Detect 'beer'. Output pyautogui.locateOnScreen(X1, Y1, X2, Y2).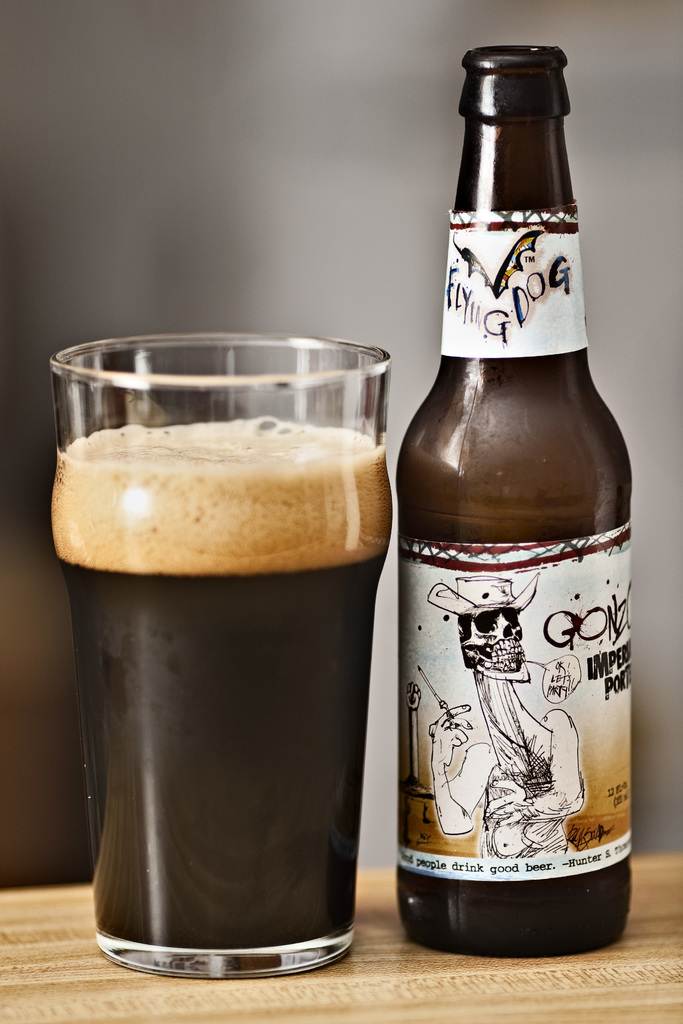
pyautogui.locateOnScreen(36, 333, 397, 984).
